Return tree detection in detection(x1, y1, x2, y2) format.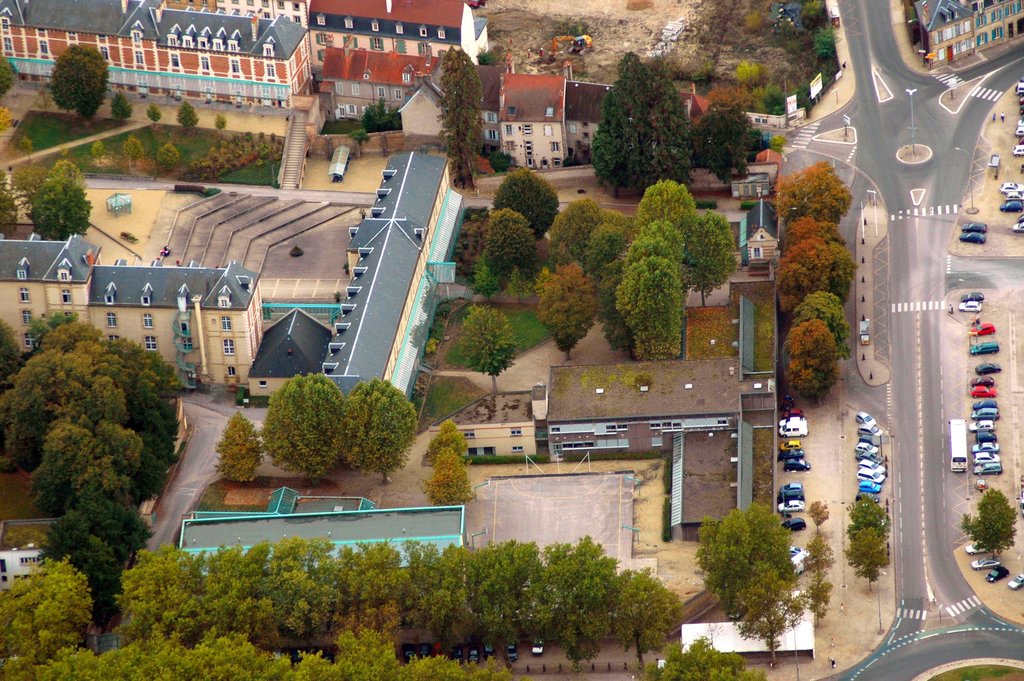
detection(468, 545, 561, 666).
